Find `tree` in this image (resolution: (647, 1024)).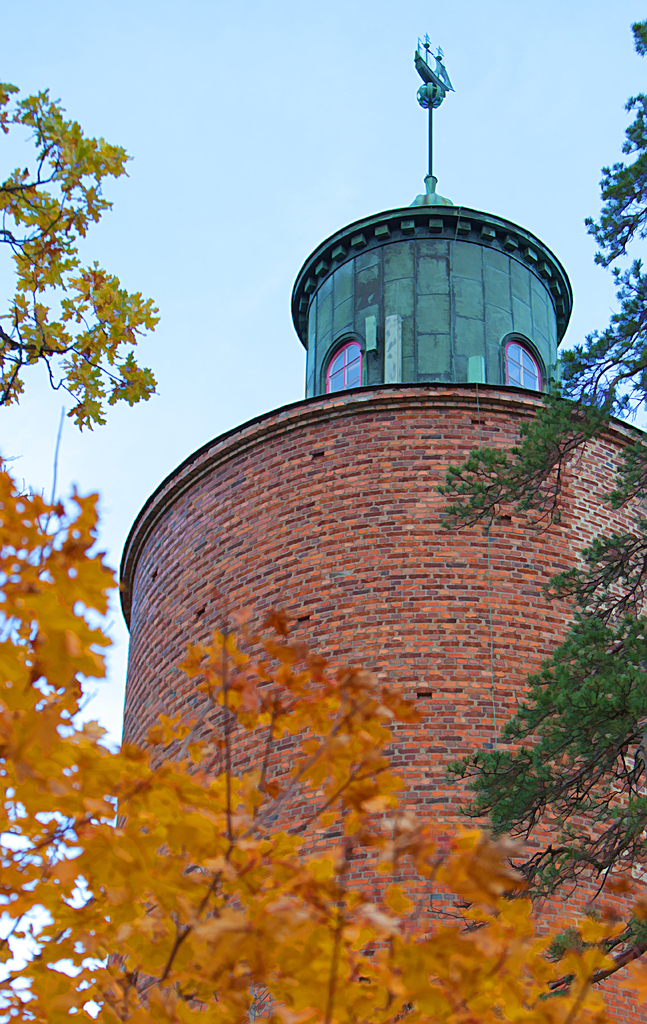
bbox=(443, 89, 646, 975).
